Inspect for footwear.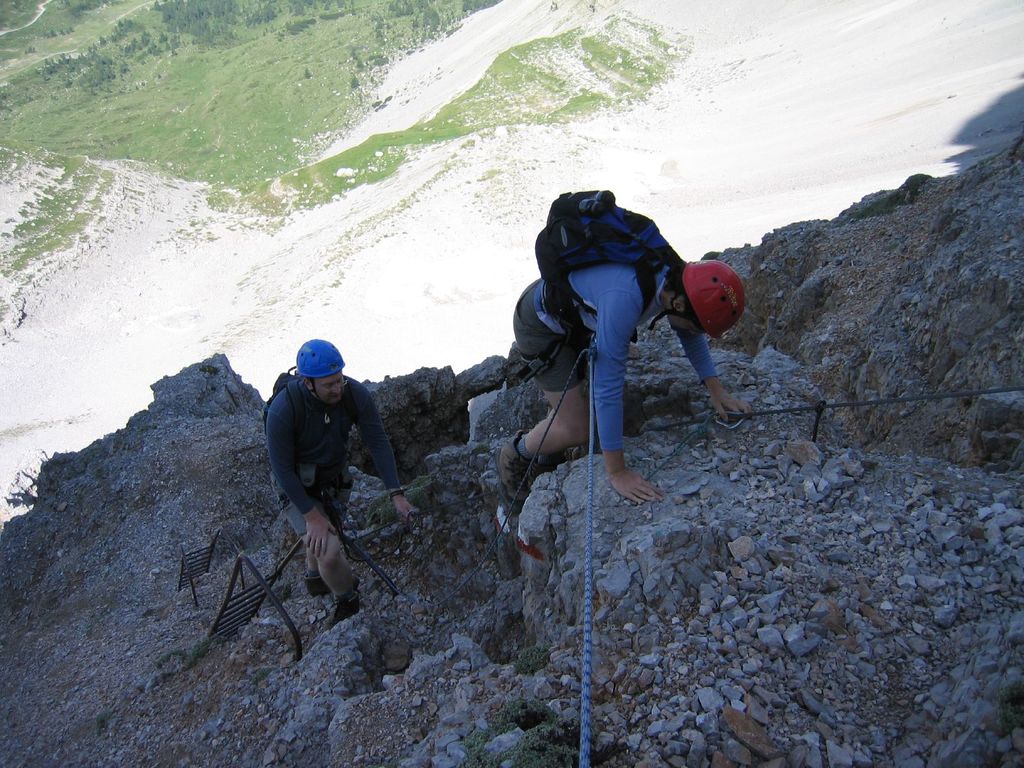
Inspection: detection(321, 593, 361, 634).
